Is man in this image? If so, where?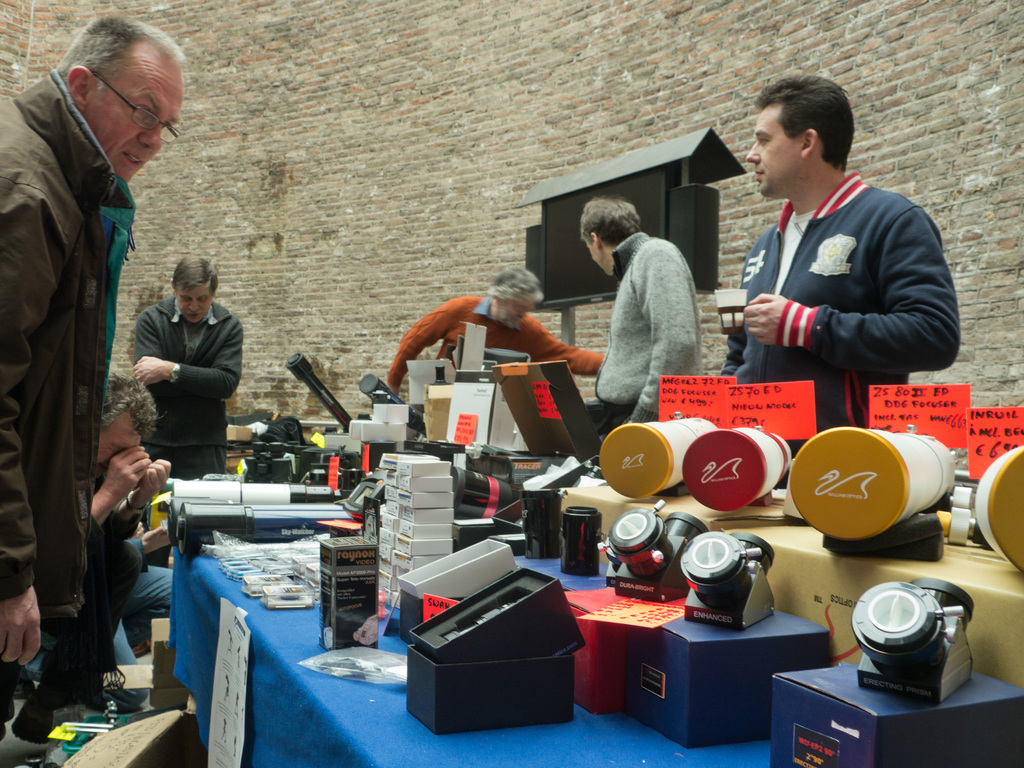
Yes, at left=132, top=257, right=247, bottom=481.
